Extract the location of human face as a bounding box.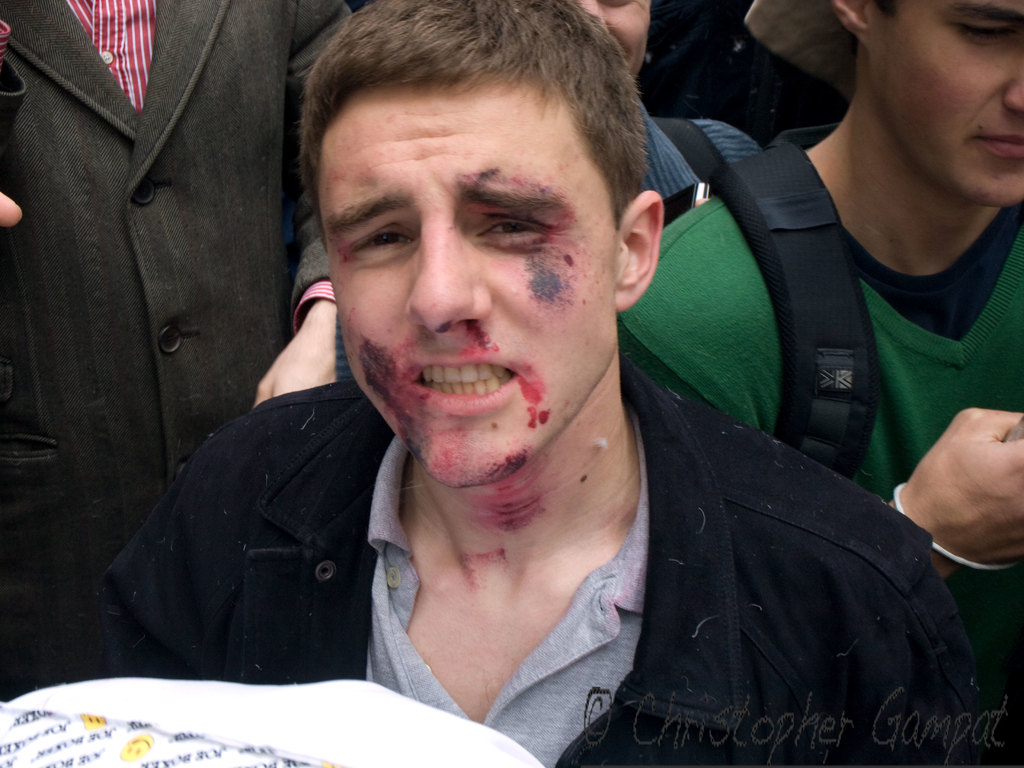
pyautogui.locateOnScreen(320, 78, 616, 488).
